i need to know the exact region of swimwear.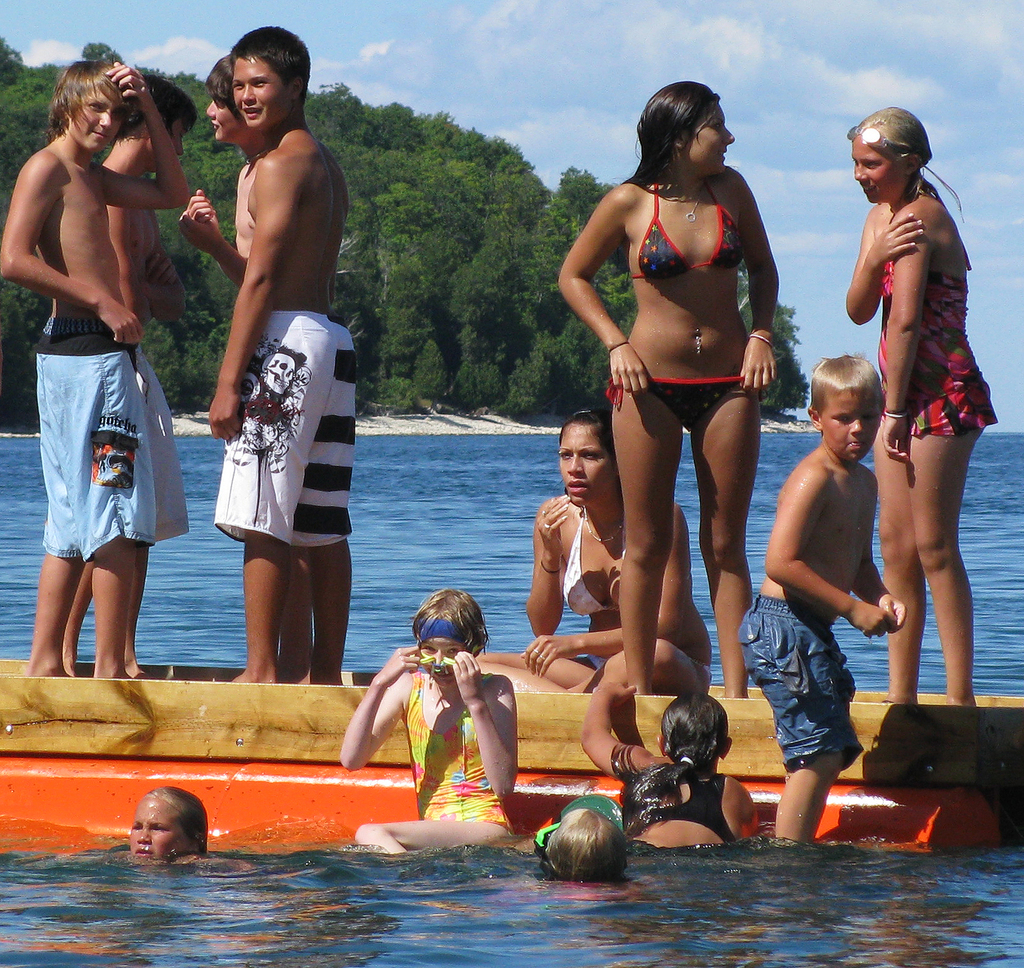
Region: (left=394, top=658, right=530, bottom=867).
